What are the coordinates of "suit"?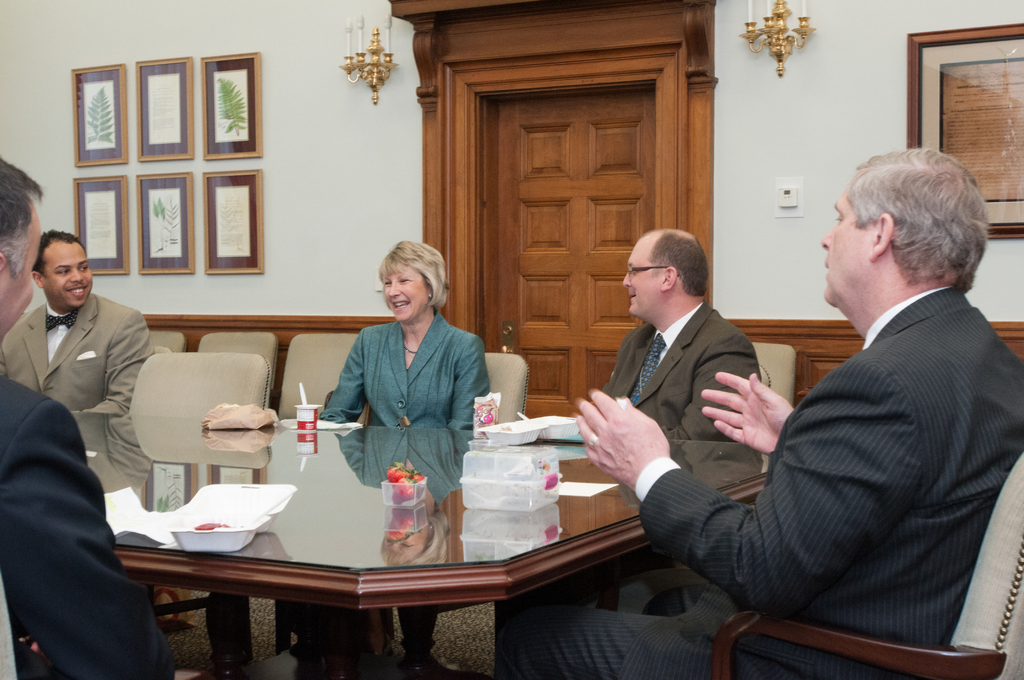
locate(655, 203, 1009, 668).
